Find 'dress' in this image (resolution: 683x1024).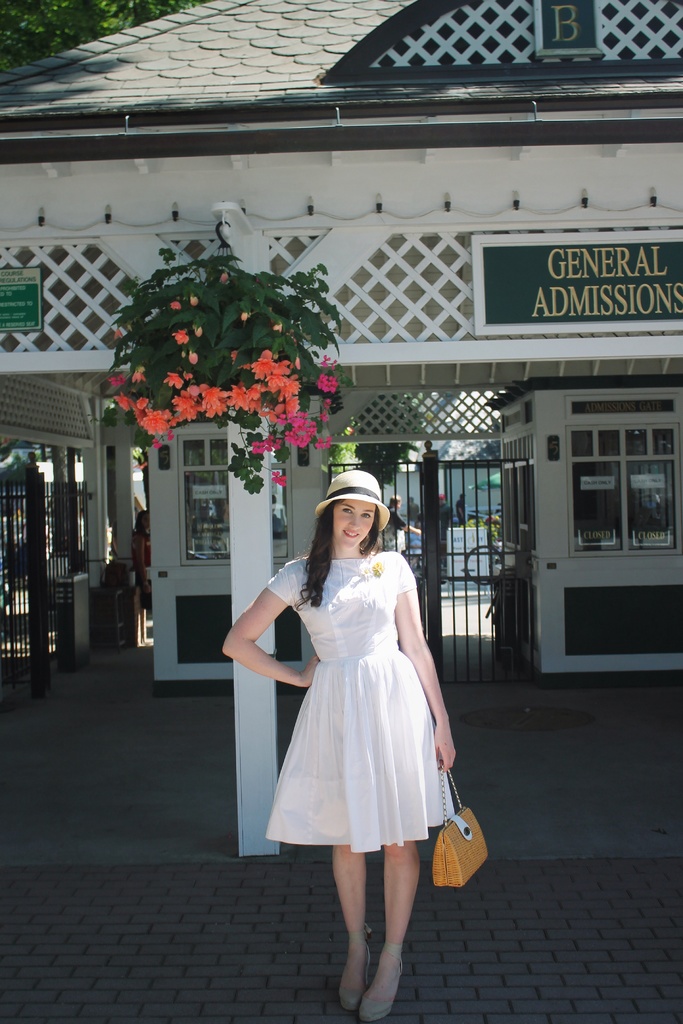
bbox(263, 552, 452, 851).
